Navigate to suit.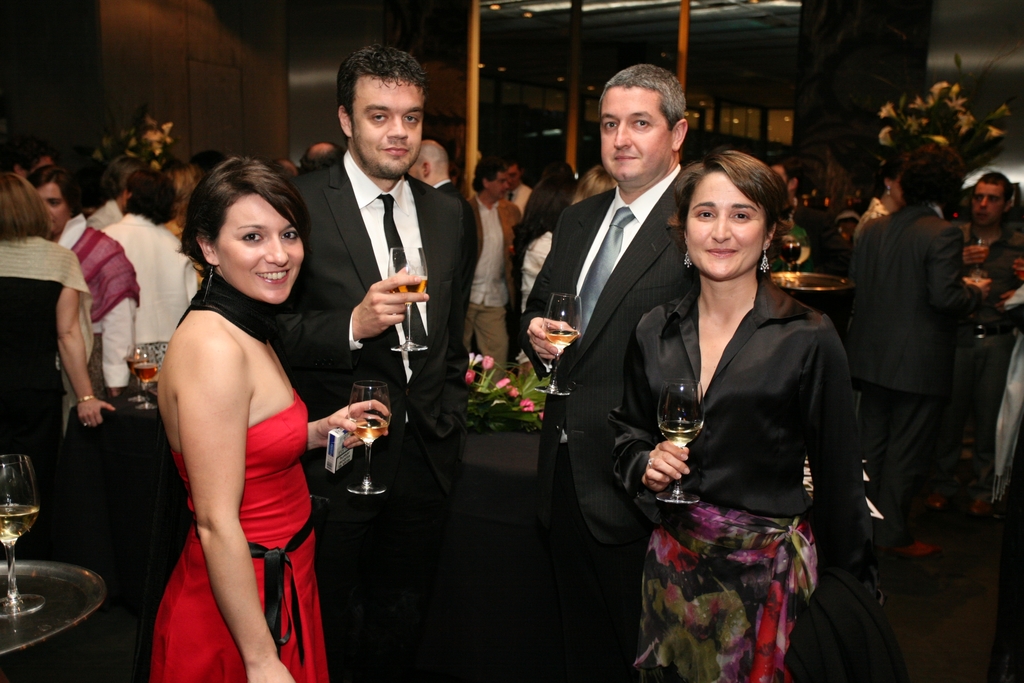
Navigation target: crop(463, 194, 521, 387).
